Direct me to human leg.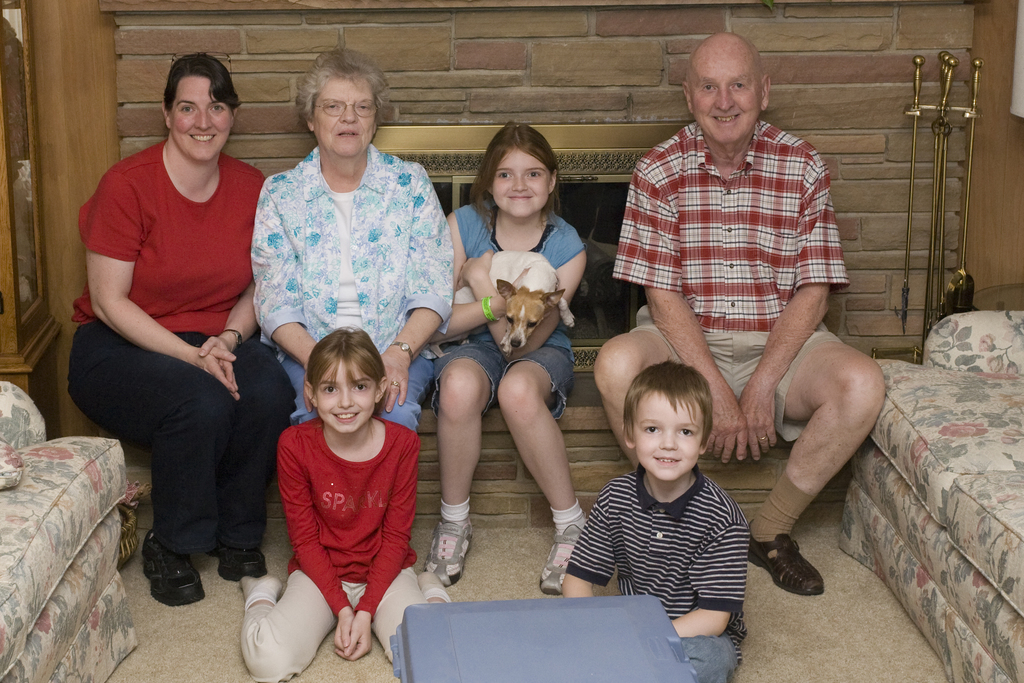
Direction: x1=497, y1=343, x2=587, y2=594.
